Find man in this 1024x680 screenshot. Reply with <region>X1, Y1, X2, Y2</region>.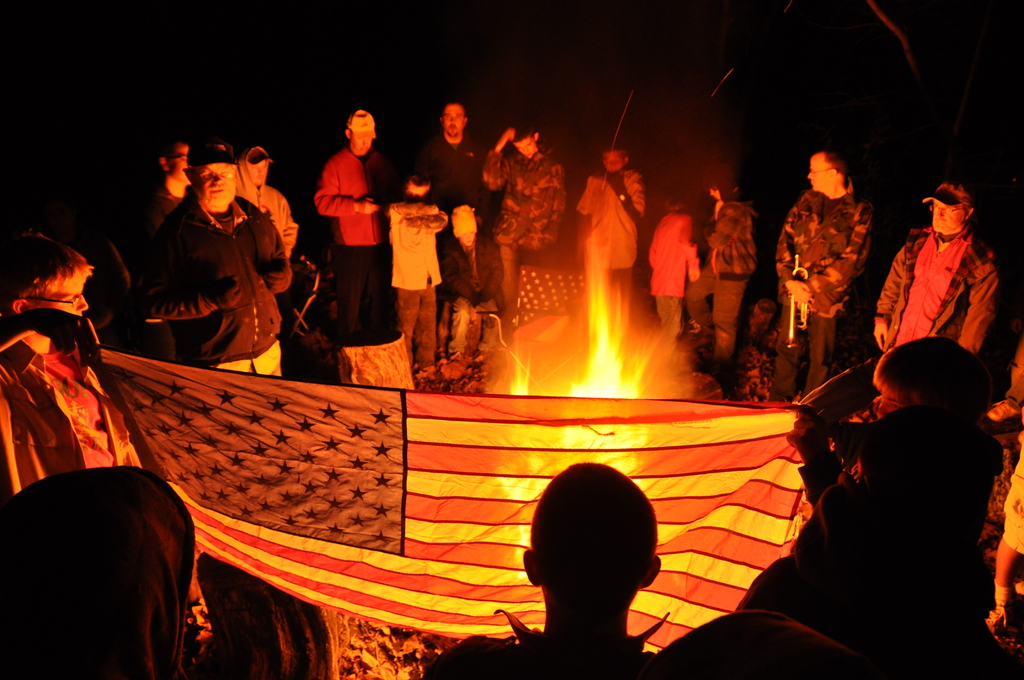
<region>882, 180, 1007, 381</region>.
